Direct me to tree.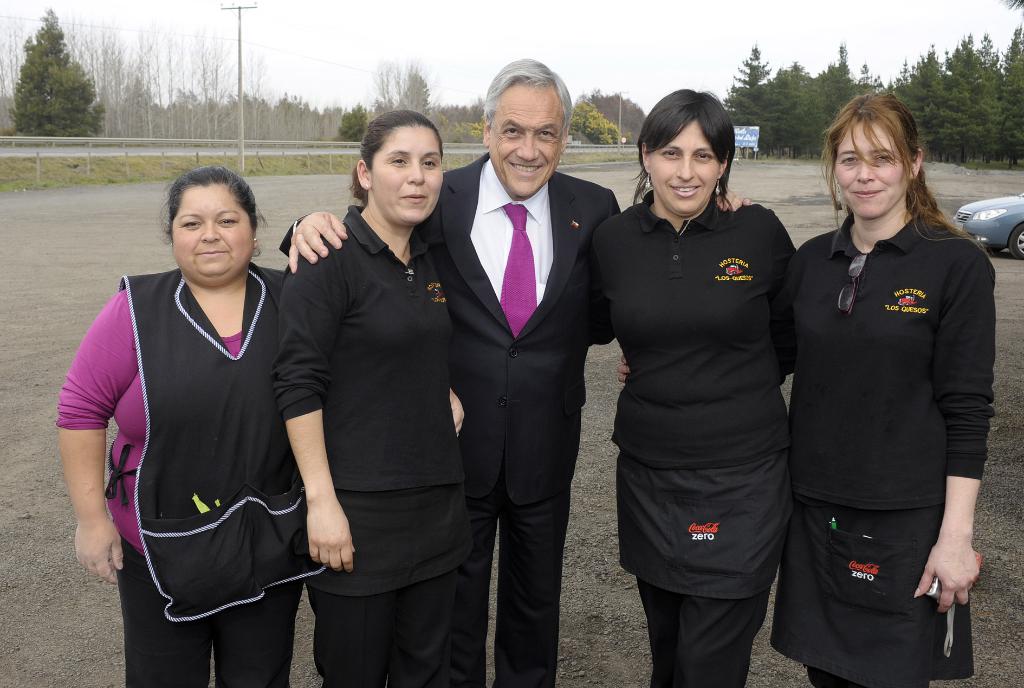
Direction: [397,60,436,126].
